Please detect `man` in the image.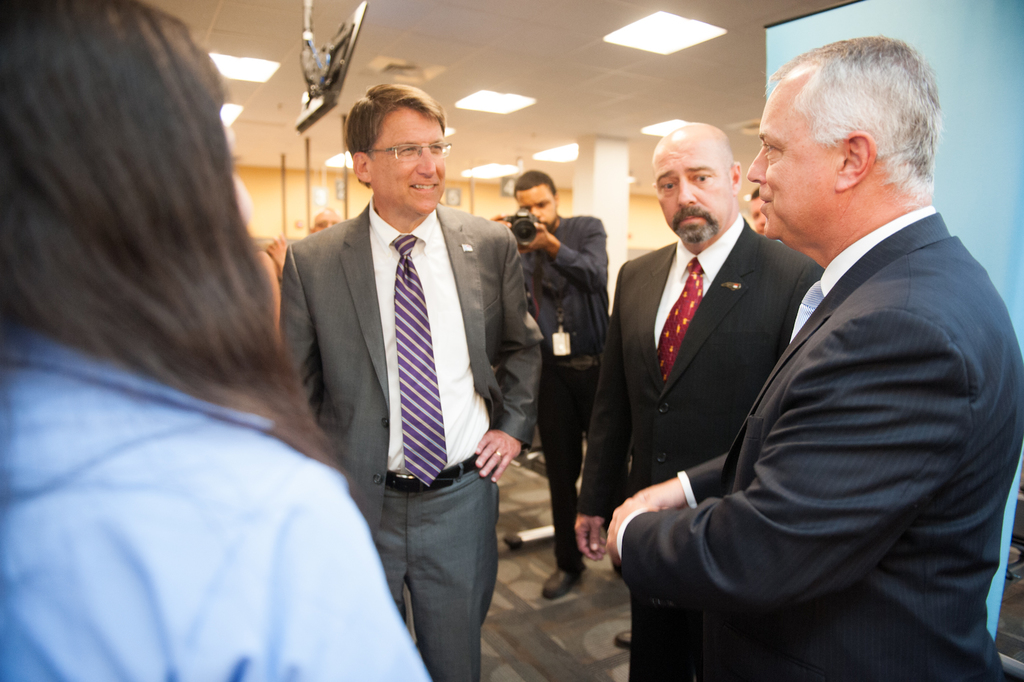
605:36:1023:681.
